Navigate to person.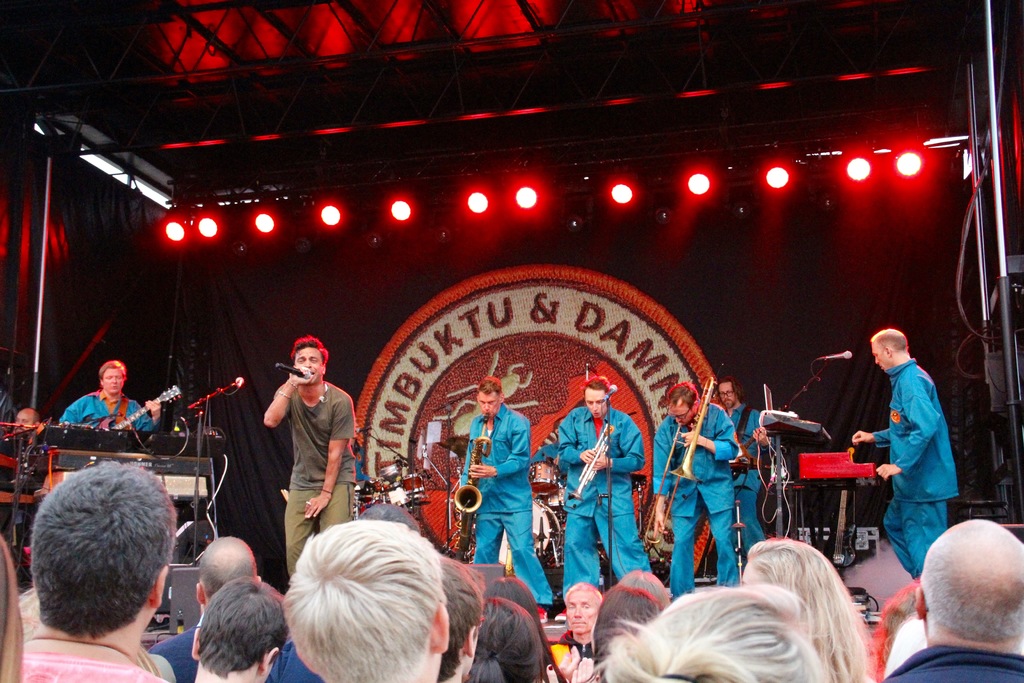
Navigation target: box=[550, 379, 652, 591].
